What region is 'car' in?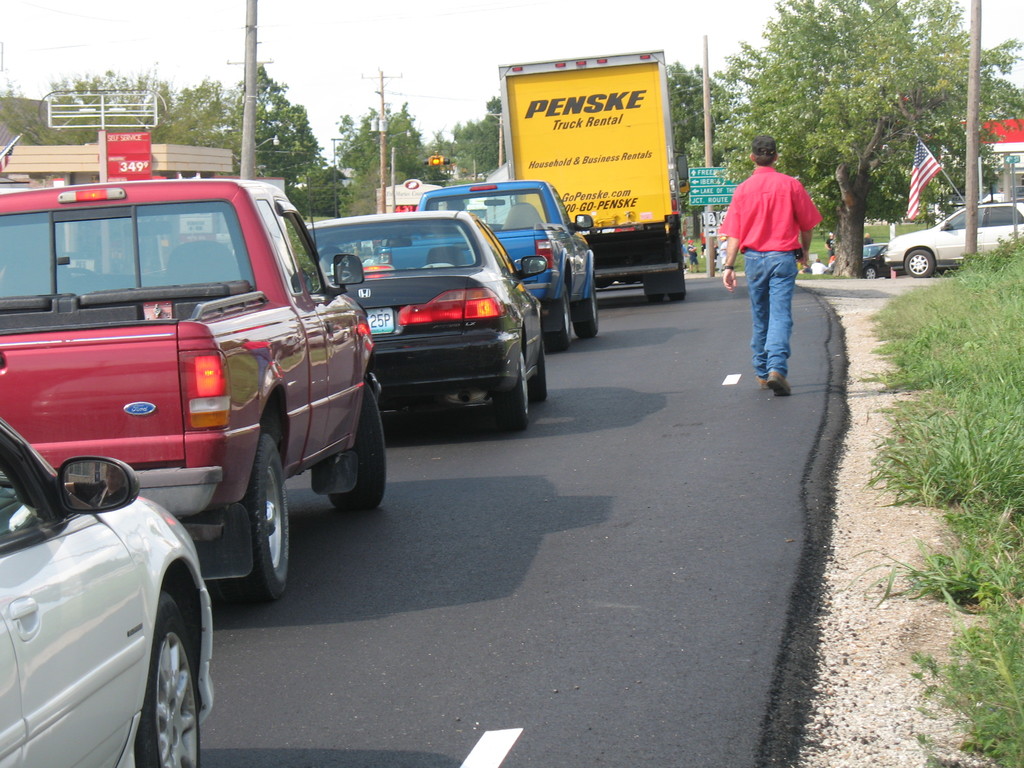
bbox=(860, 241, 890, 279).
